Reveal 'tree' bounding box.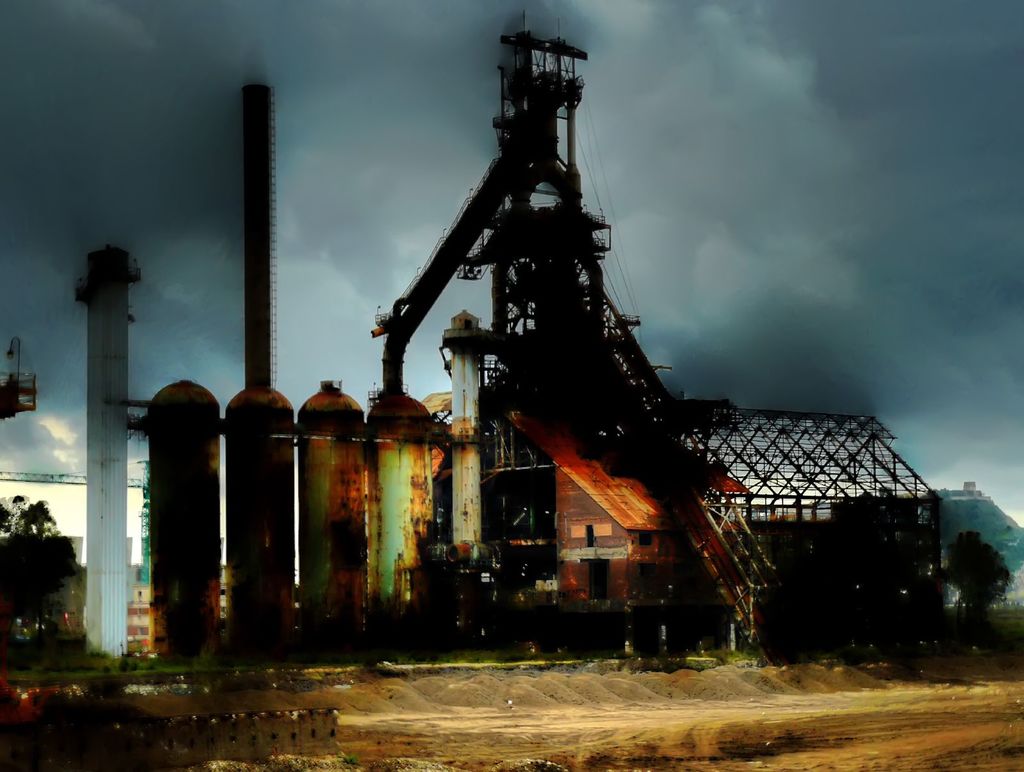
Revealed: (942, 529, 1013, 619).
